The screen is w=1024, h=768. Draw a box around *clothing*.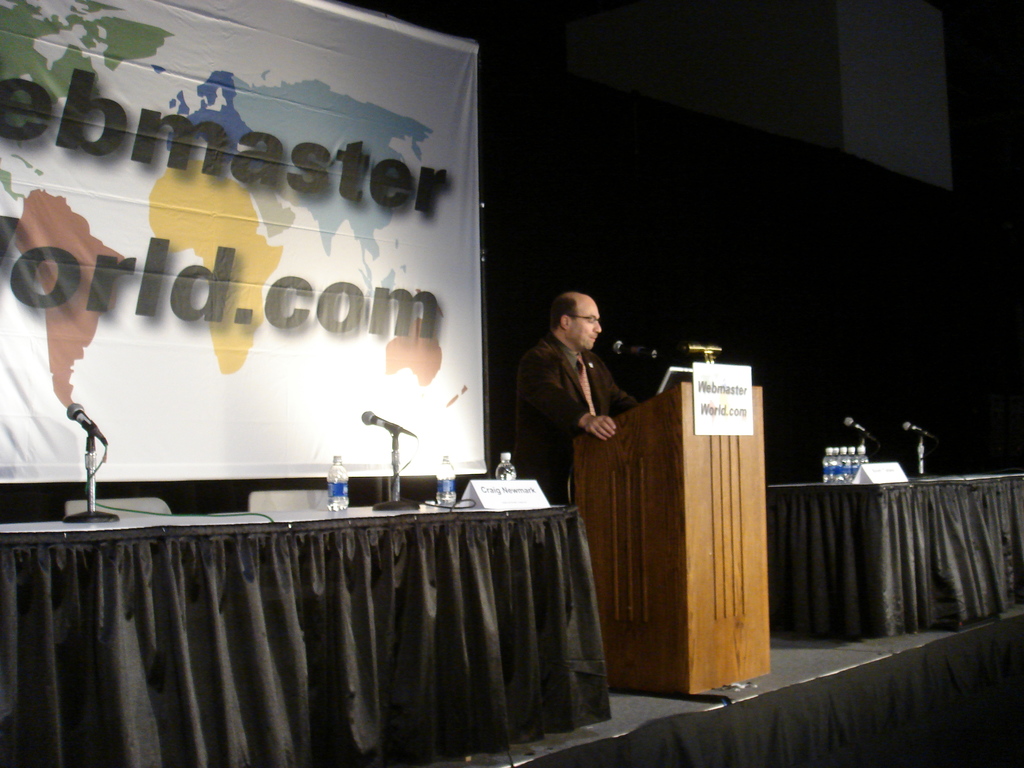
bbox=[504, 333, 652, 506].
